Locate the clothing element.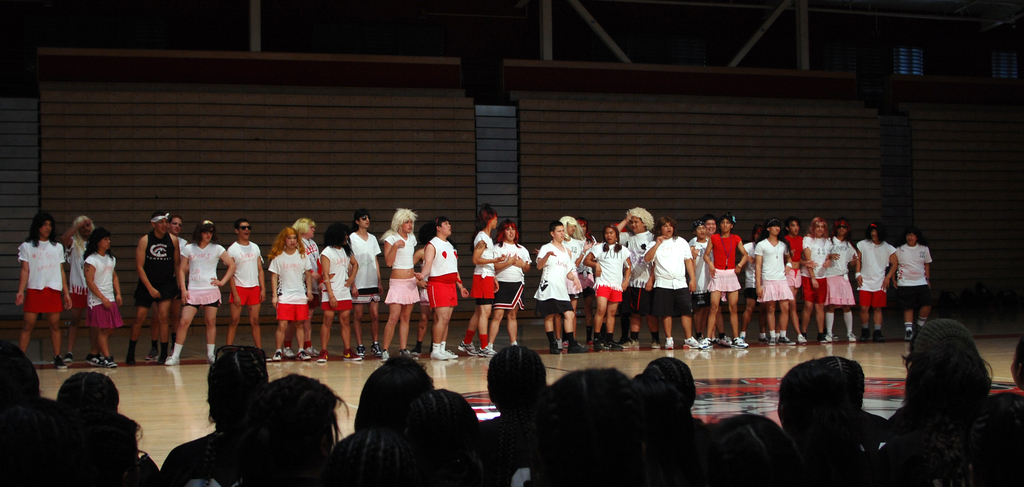
Element bbox: x1=17, y1=242, x2=65, y2=289.
